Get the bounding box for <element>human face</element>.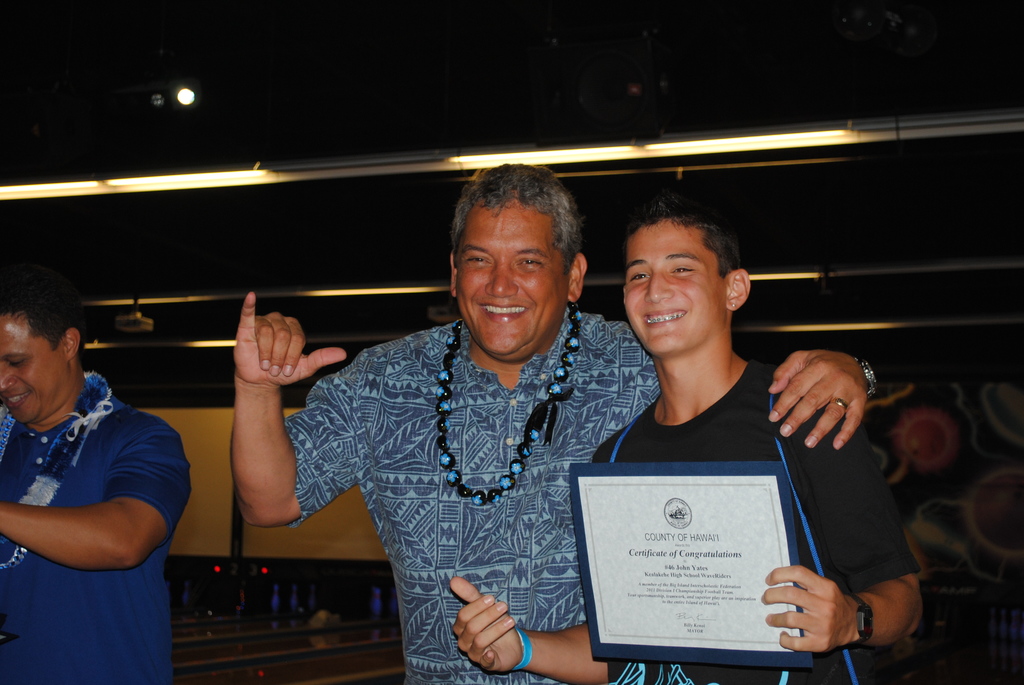
451:194:575:353.
